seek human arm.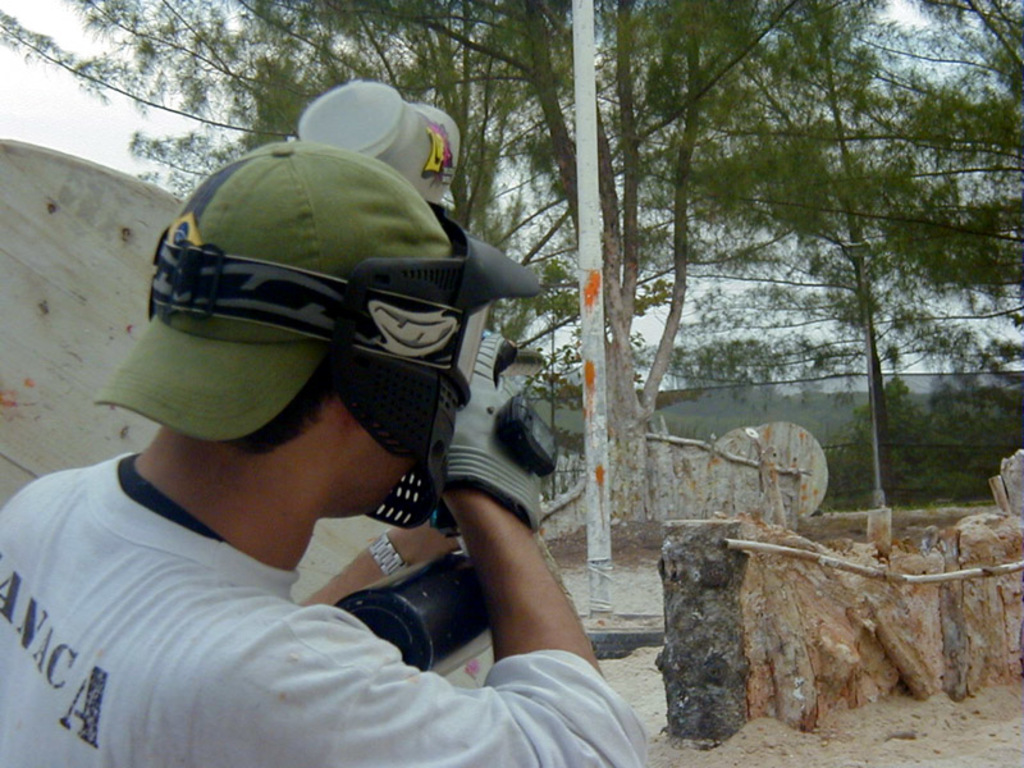
pyautogui.locateOnScreen(306, 517, 463, 600).
